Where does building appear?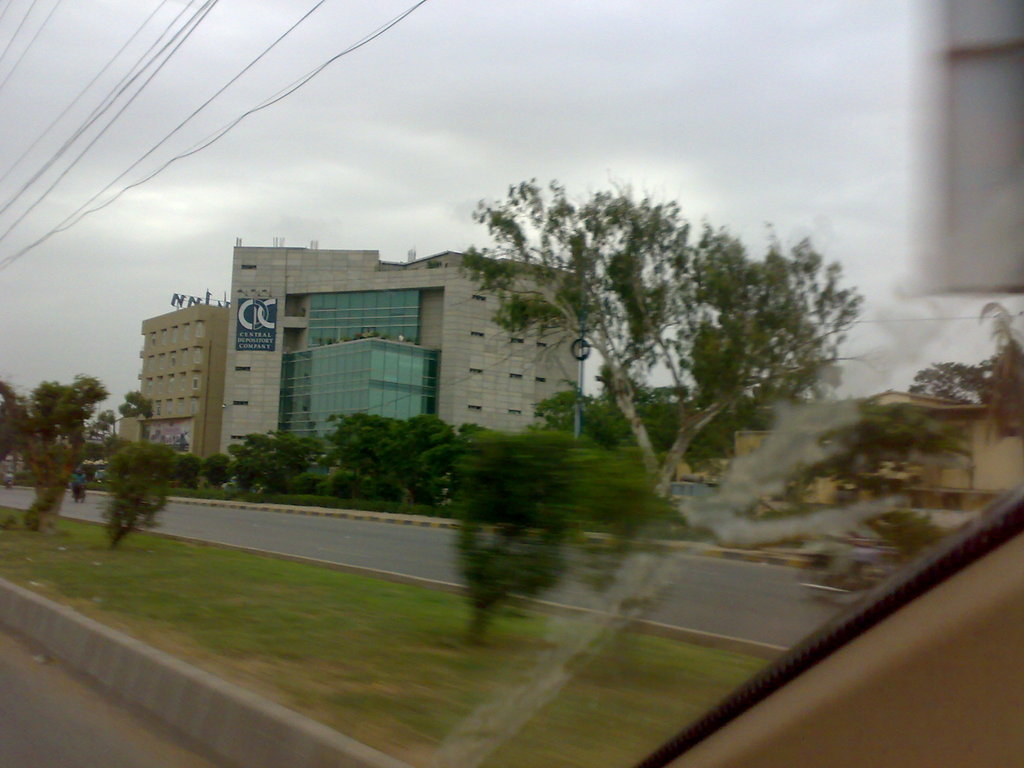
Appears at box(115, 239, 591, 466).
